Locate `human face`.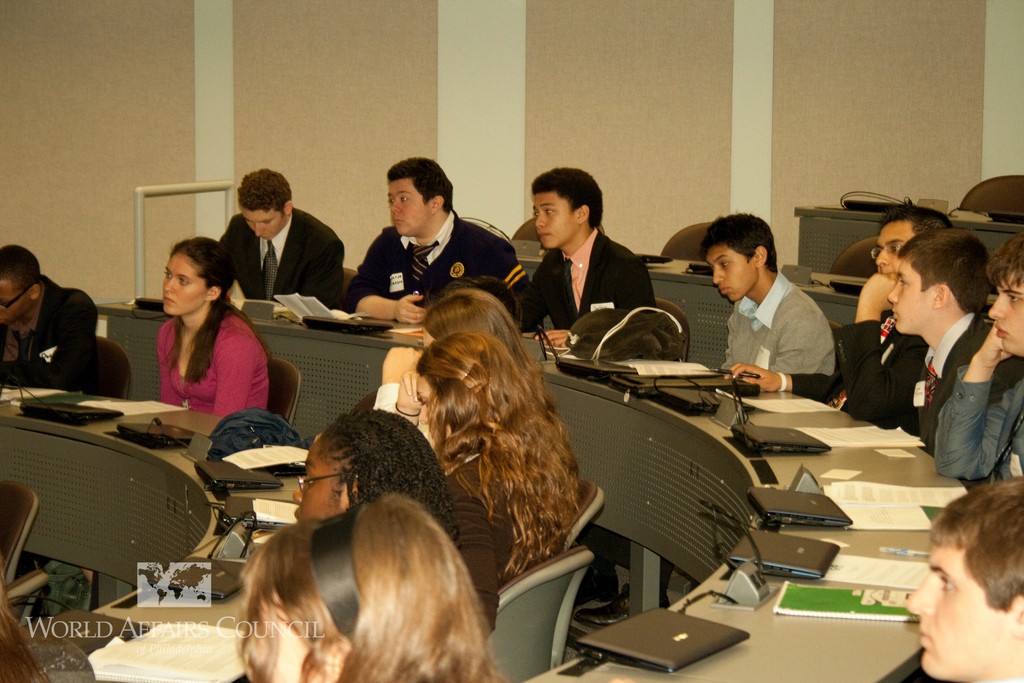
Bounding box: 295, 440, 353, 518.
